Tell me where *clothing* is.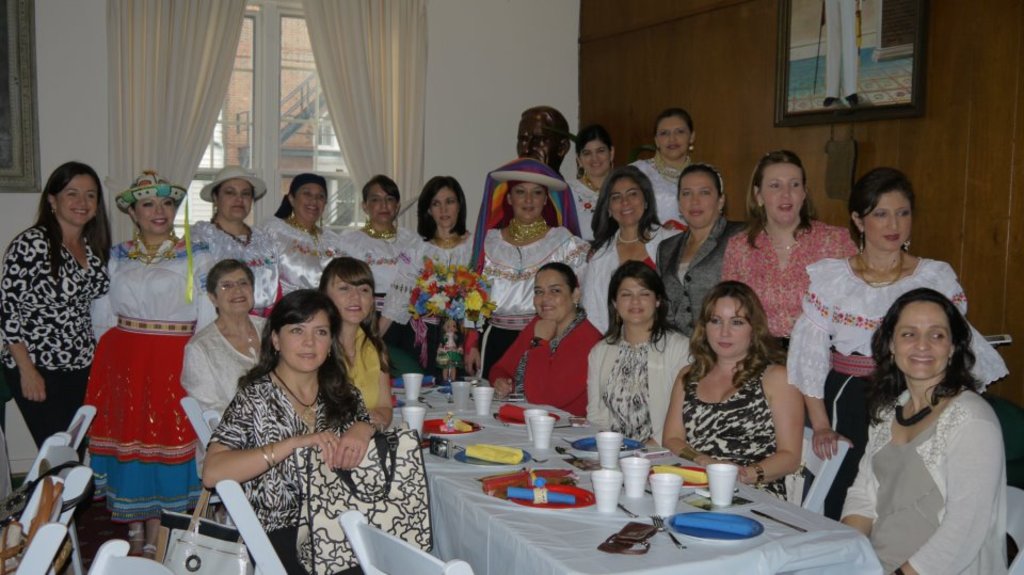
*clothing* is at rect(339, 328, 393, 409).
